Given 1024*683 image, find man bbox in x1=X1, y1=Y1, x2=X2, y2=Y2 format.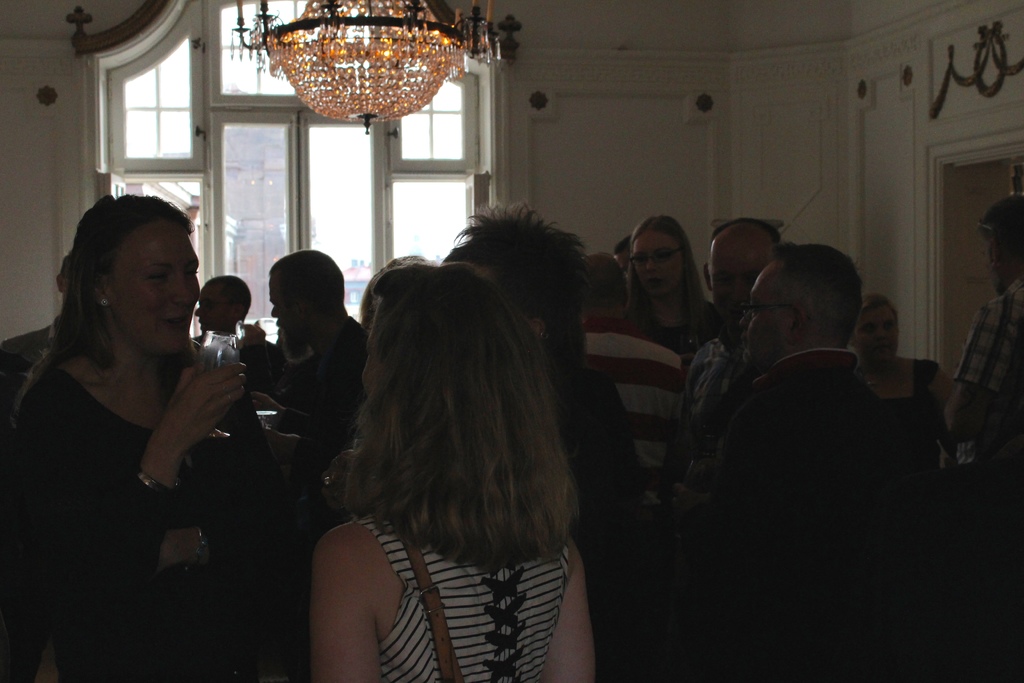
x1=246, y1=250, x2=369, y2=491.
